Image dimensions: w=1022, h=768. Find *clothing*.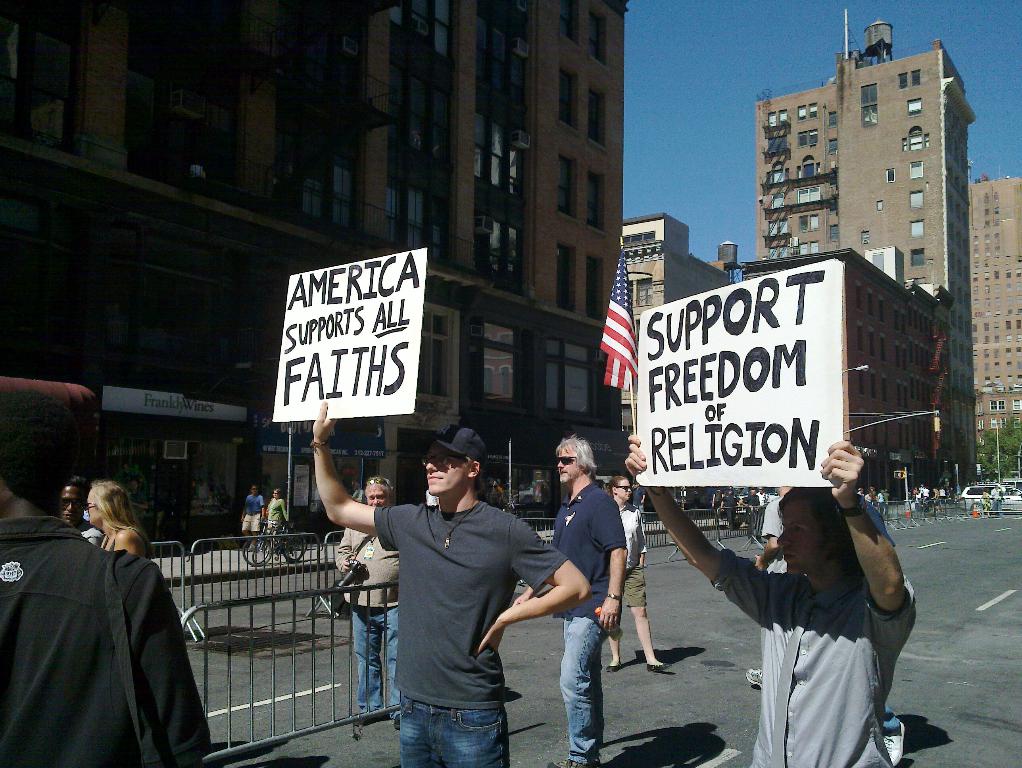
BBox(242, 495, 263, 534).
